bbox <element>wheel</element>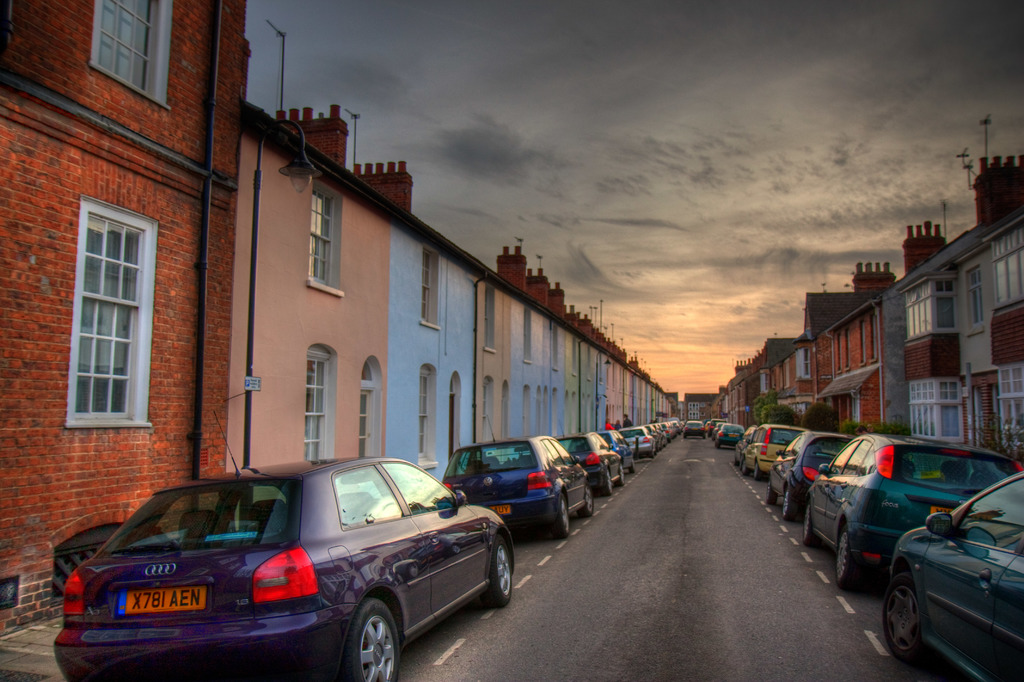
x1=616, y1=464, x2=627, y2=485
